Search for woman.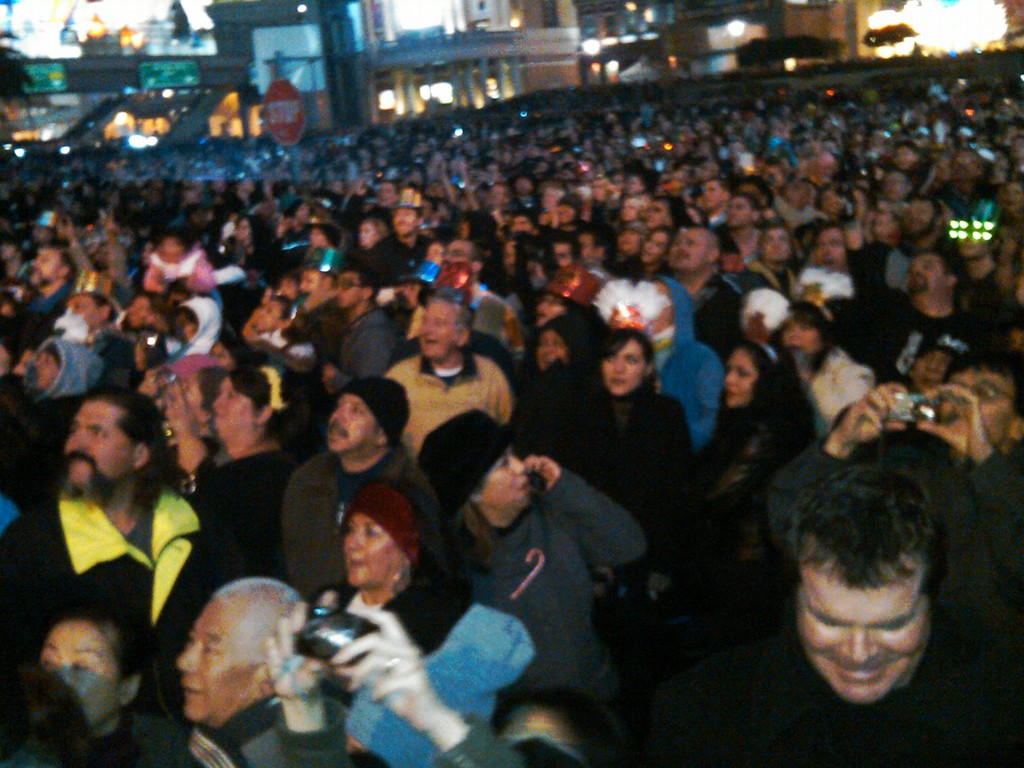
Found at l=576, t=330, r=700, b=556.
